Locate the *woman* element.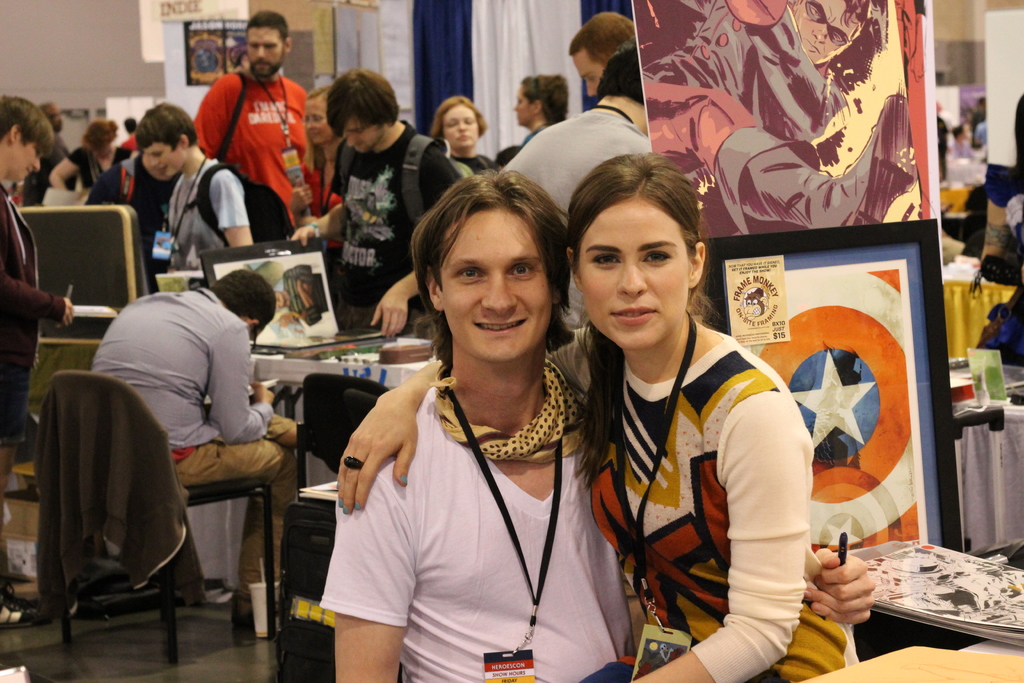
Element bbox: x1=430 y1=97 x2=493 y2=174.
